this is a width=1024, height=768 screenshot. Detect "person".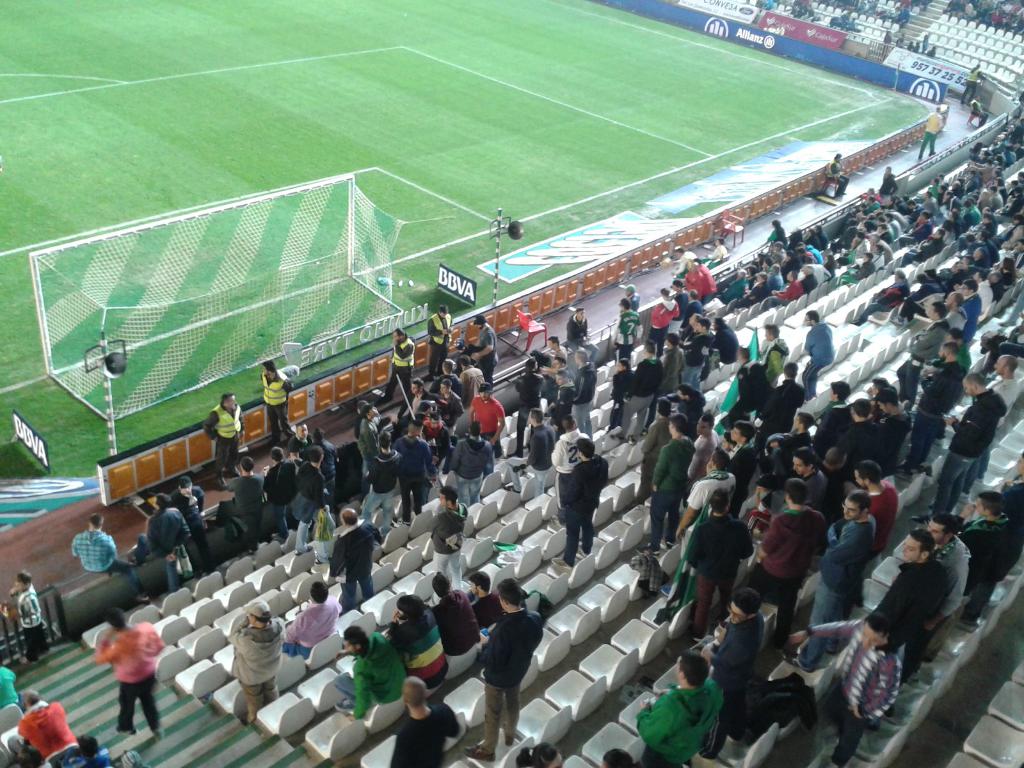
(left=558, top=305, right=599, bottom=366).
